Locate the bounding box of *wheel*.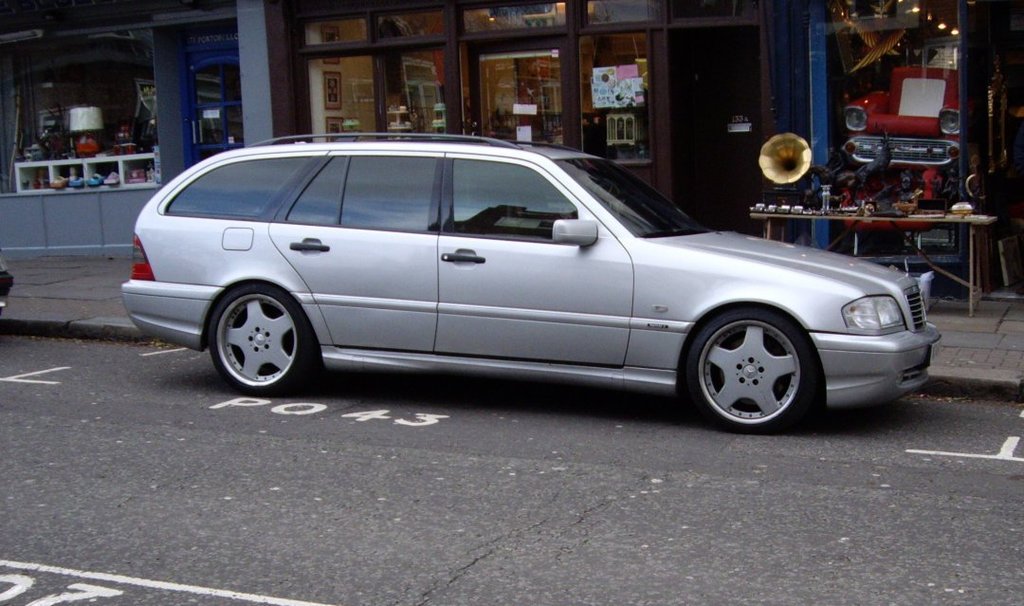
Bounding box: l=207, t=281, r=322, b=394.
